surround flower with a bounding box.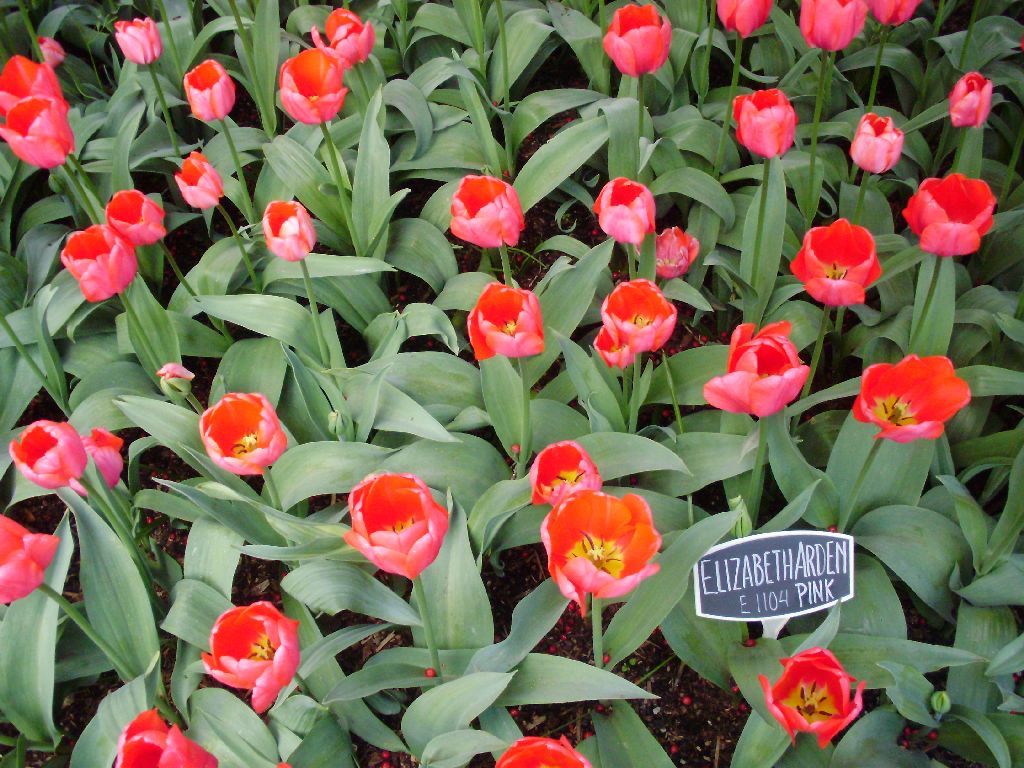
[left=178, top=151, right=228, bottom=212].
